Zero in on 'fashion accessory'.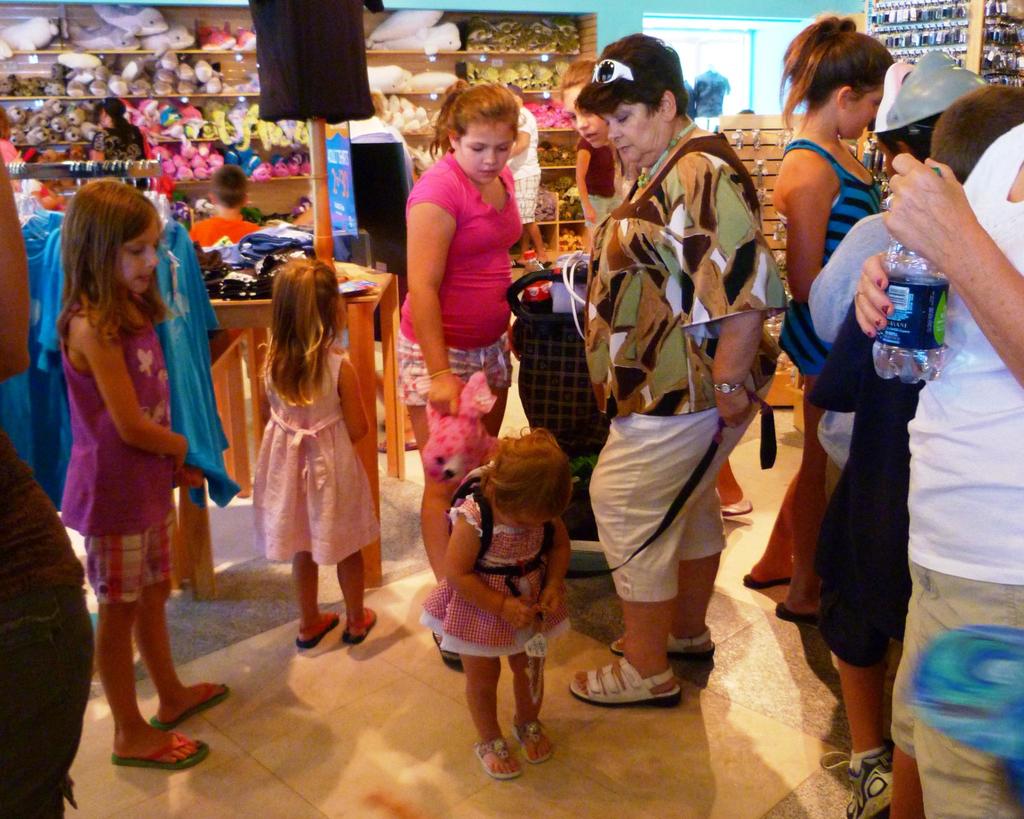
Zeroed in: left=472, top=734, right=524, bottom=781.
